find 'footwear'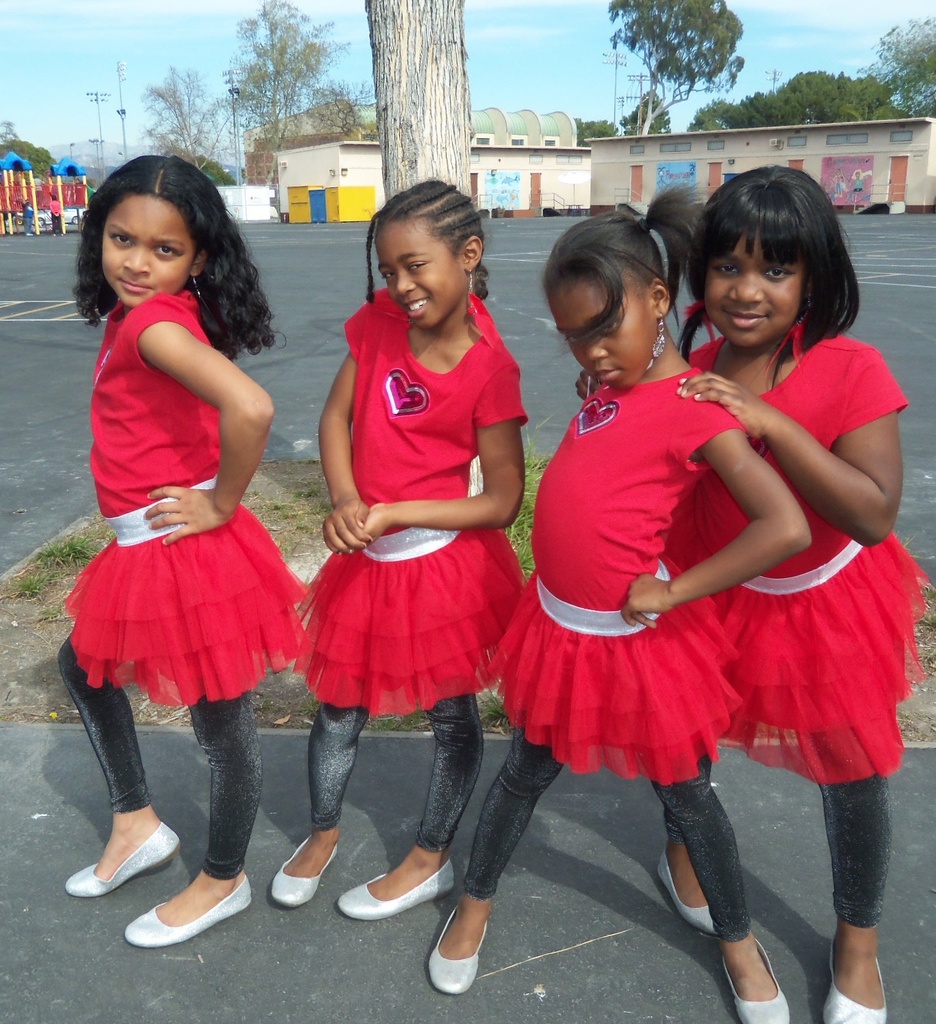
pyautogui.locateOnScreen(815, 937, 892, 1023)
